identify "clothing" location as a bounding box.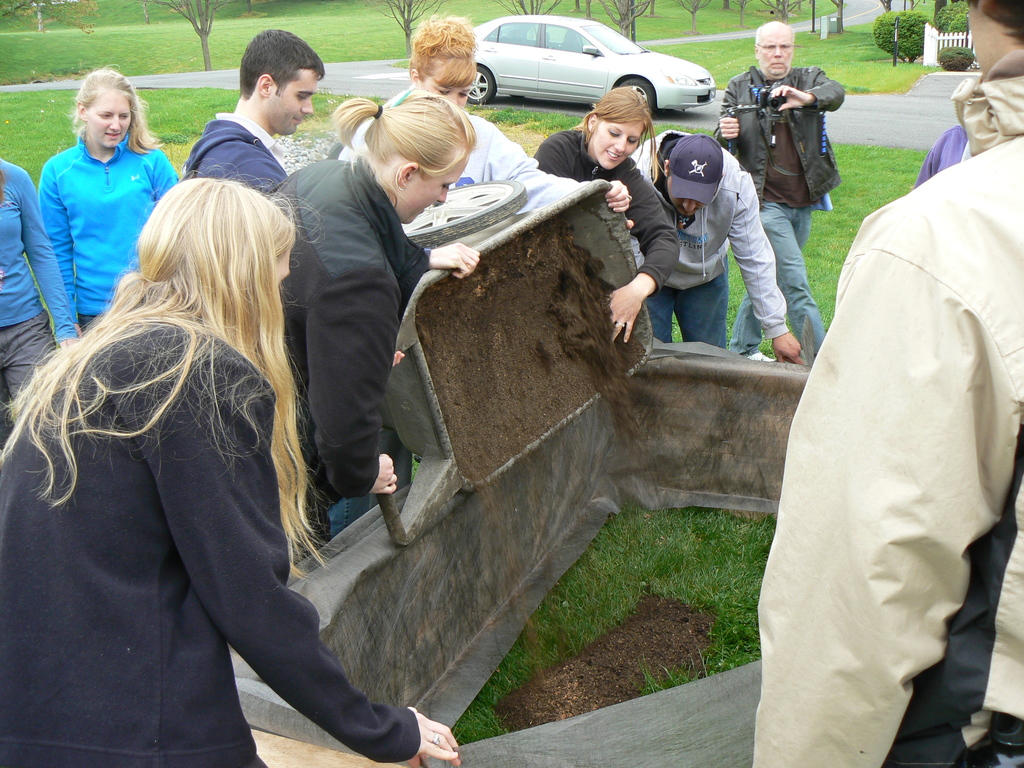
636, 126, 803, 374.
